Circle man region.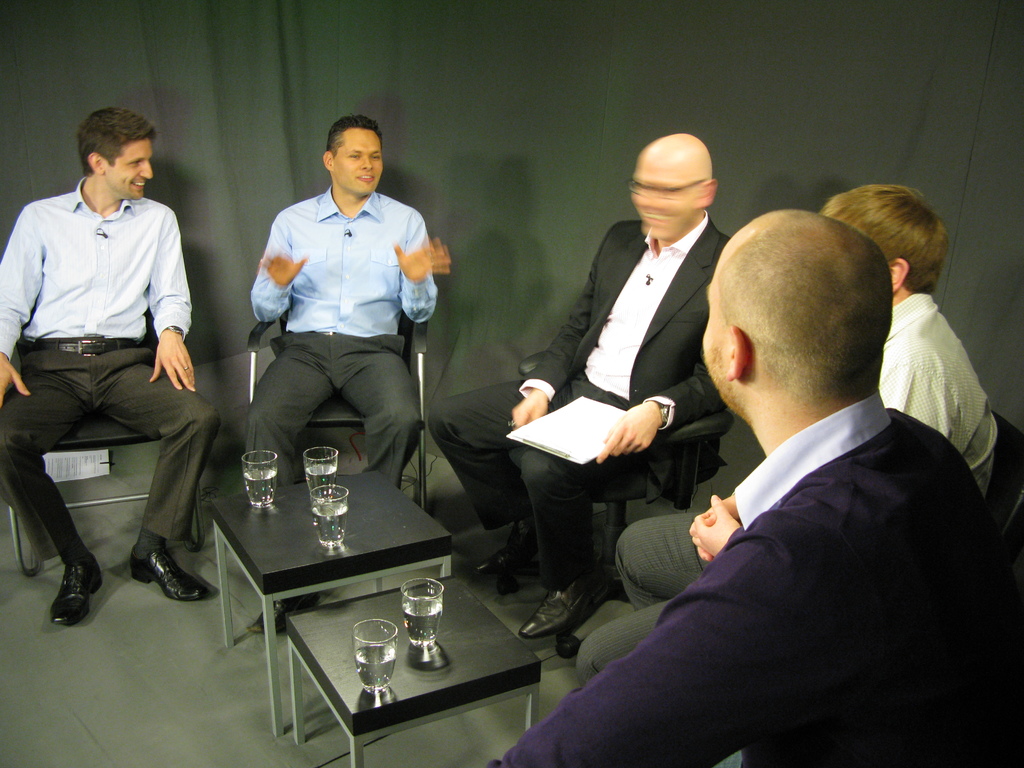
Region: 424,131,737,643.
